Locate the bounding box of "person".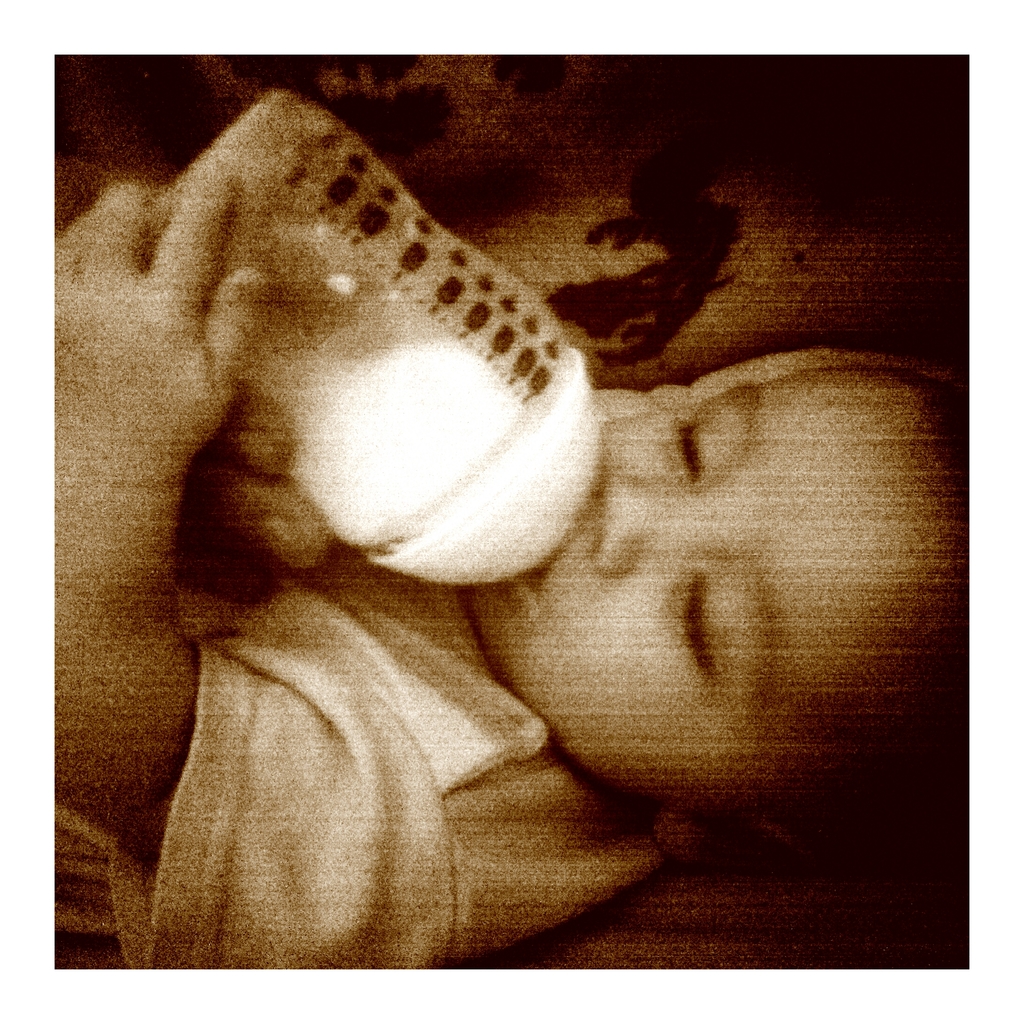
Bounding box: BBox(41, 179, 964, 984).
